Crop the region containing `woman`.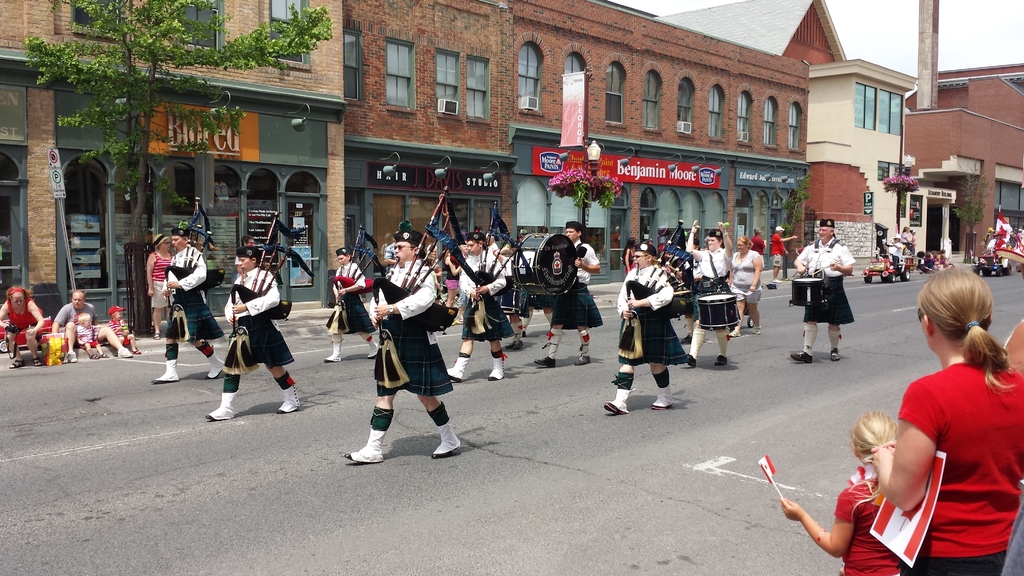
Crop region: <box>0,285,44,367</box>.
